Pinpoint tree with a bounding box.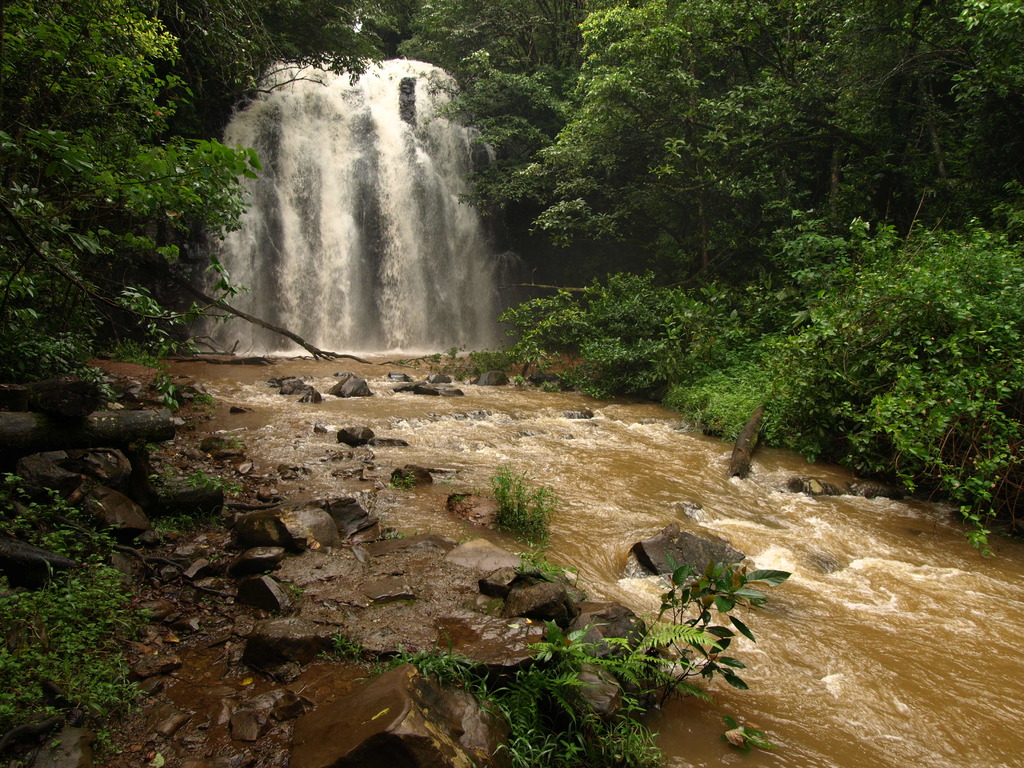
left=17, top=38, right=268, bottom=386.
